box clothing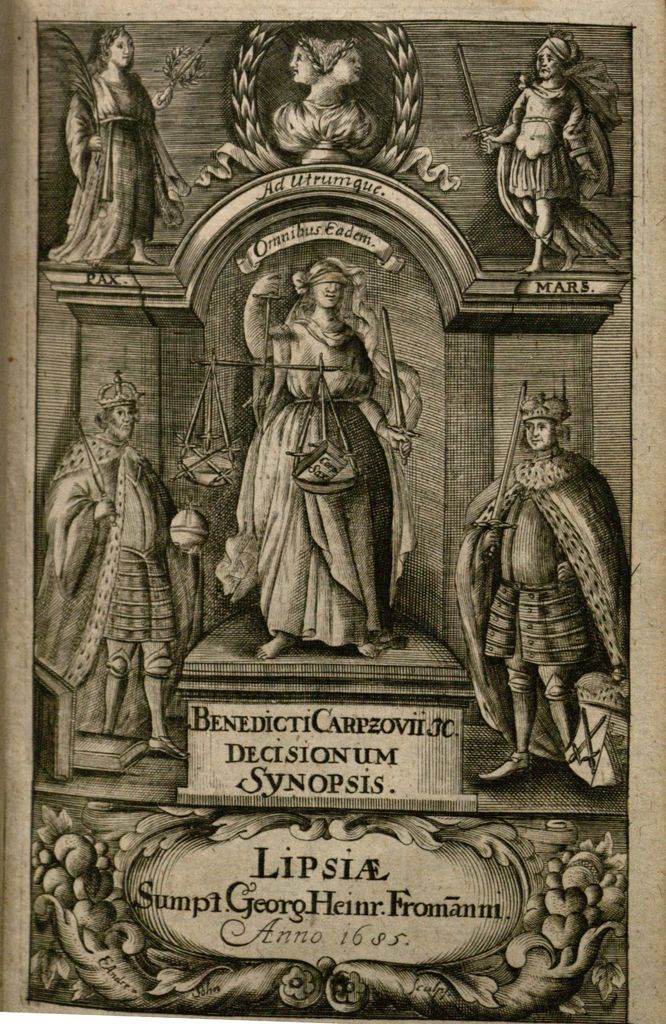
l=42, t=67, r=164, b=268
